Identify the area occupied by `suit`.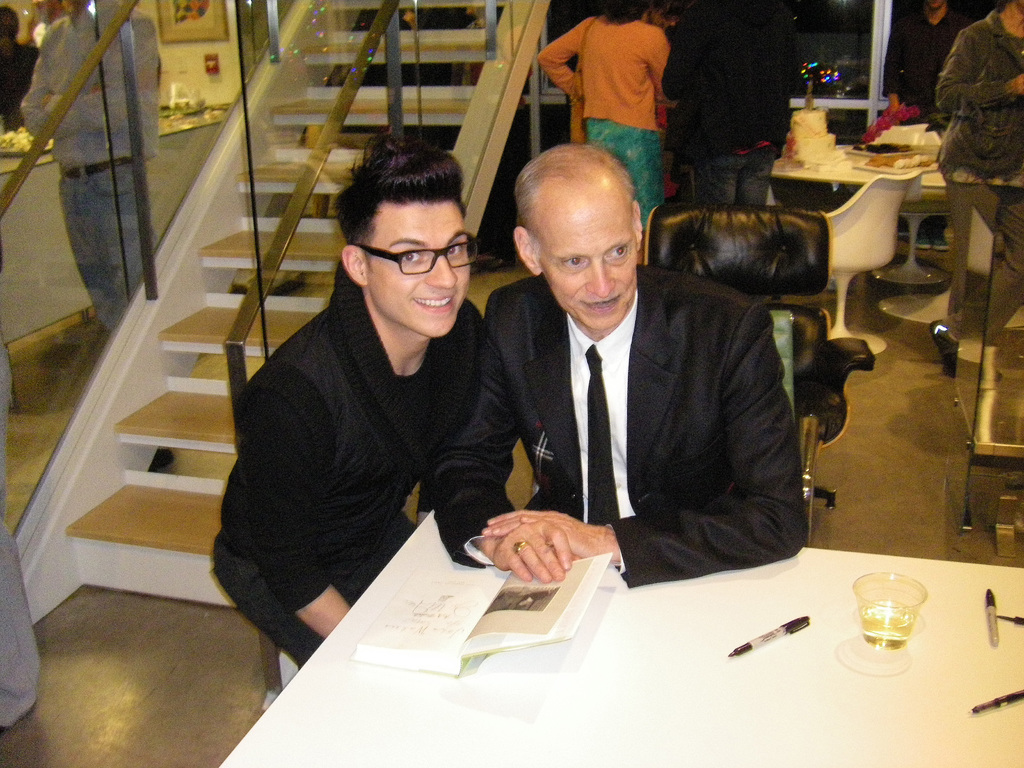
Area: (466, 188, 822, 605).
